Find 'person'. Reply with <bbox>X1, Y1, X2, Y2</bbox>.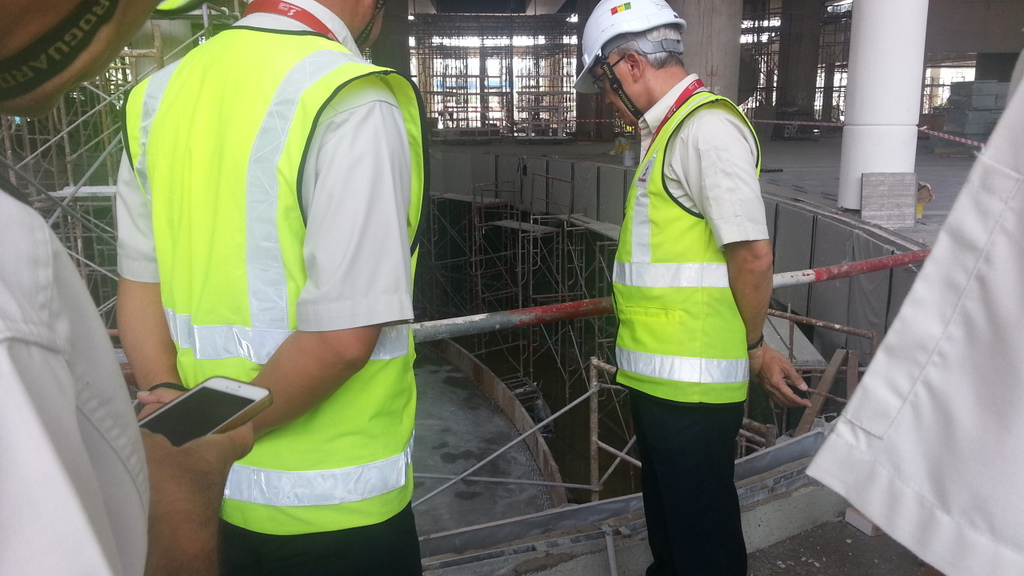
<bbox>809, 50, 1023, 575</bbox>.
